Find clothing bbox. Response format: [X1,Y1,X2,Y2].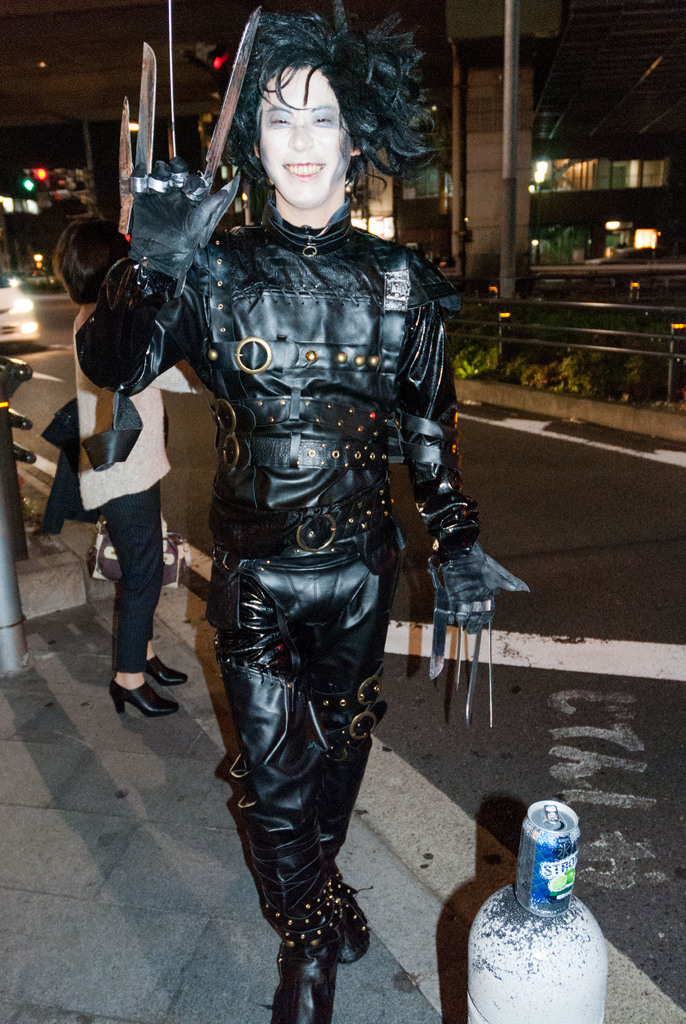
[74,192,481,949].
